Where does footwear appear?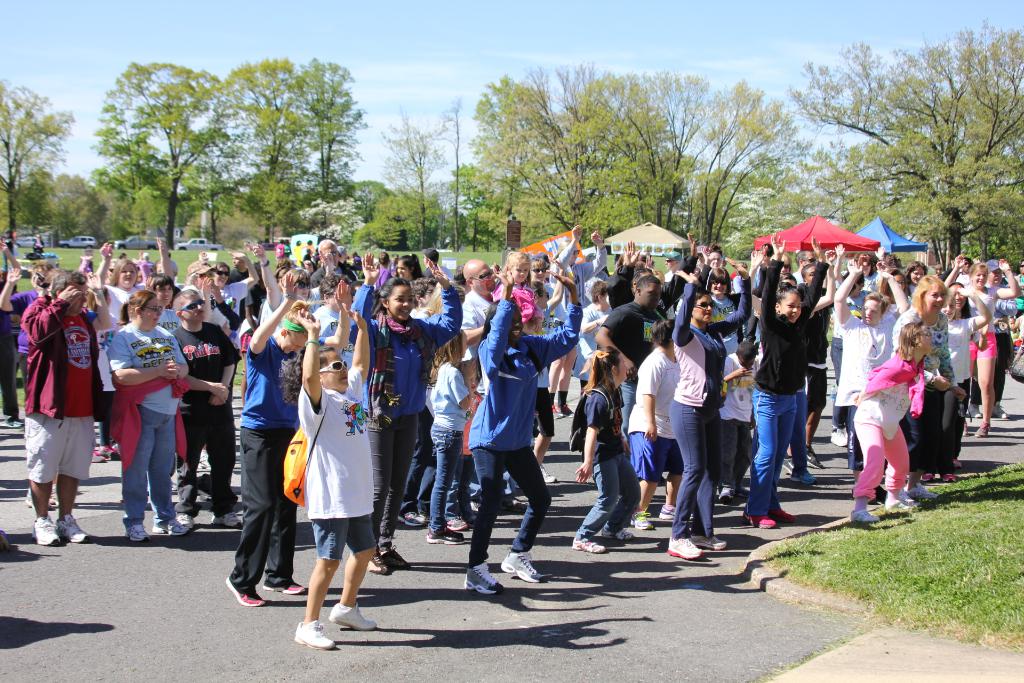
Appears at x1=719 y1=489 x2=737 y2=503.
